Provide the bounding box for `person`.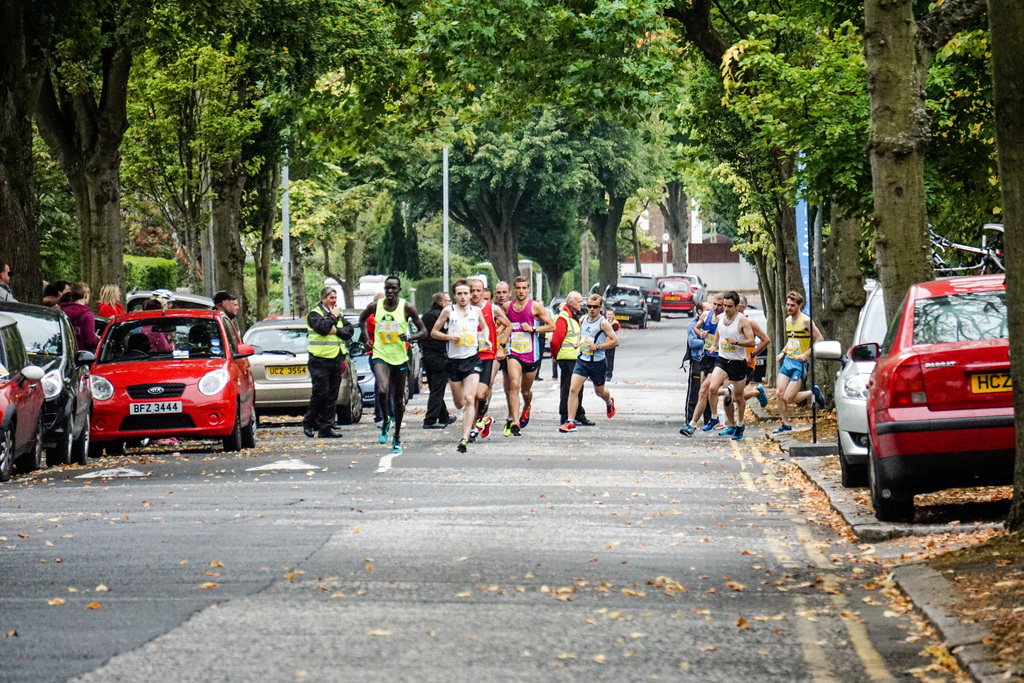
x1=217, y1=288, x2=238, y2=317.
